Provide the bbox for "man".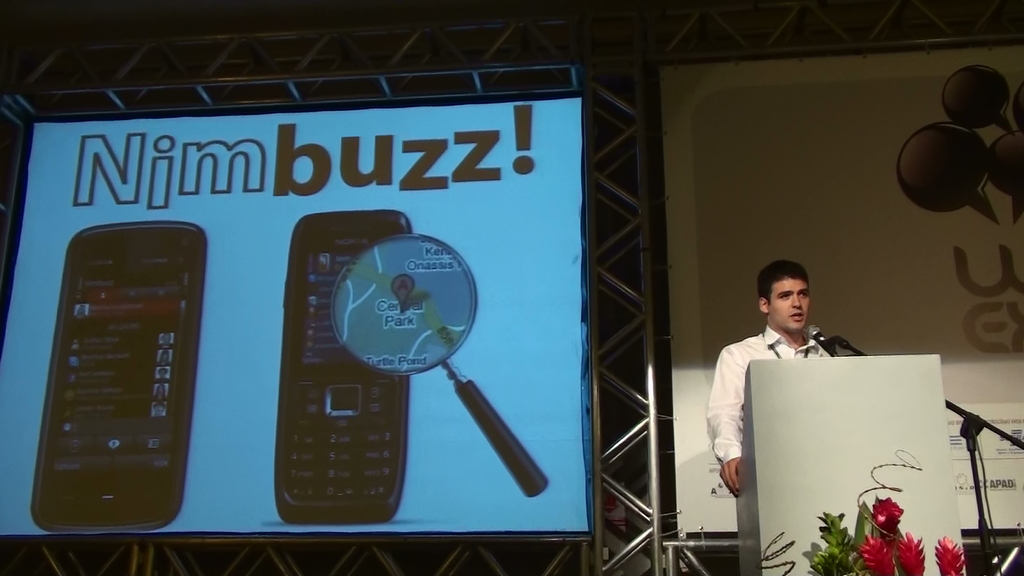
box=[716, 268, 851, 490].
